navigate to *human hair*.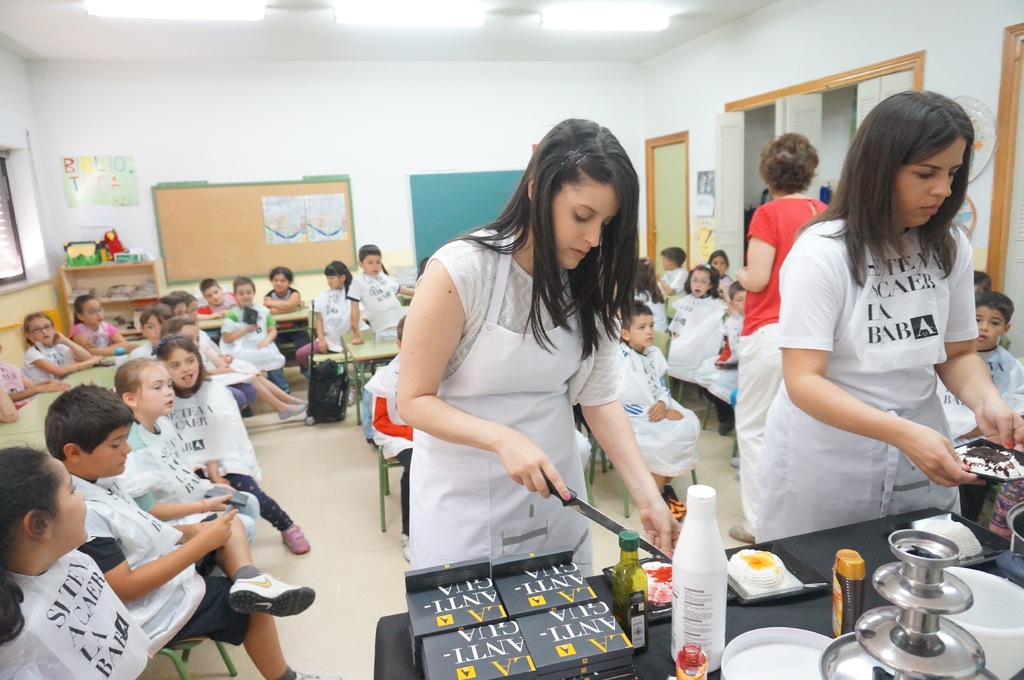
Navigation target: left=356, top=244, right=380, bottom=267.
